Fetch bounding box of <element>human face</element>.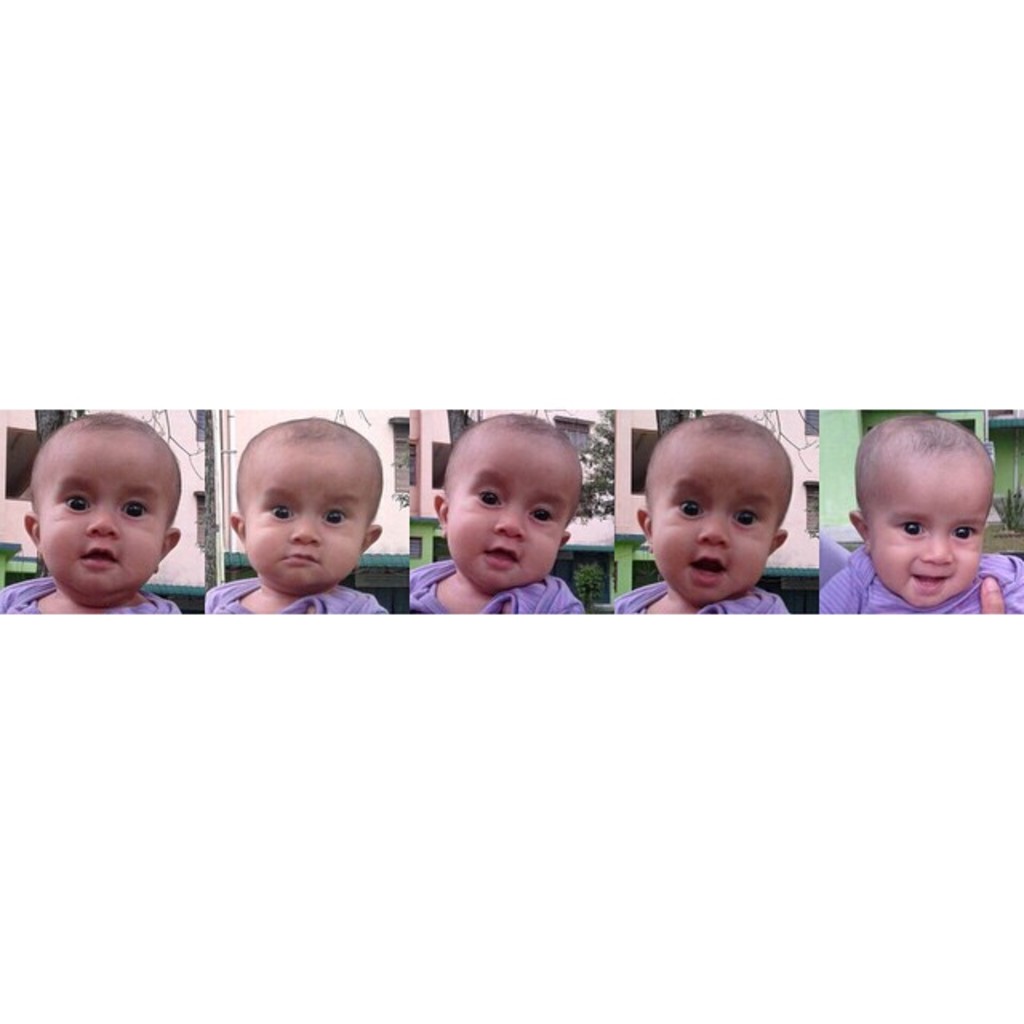
Bbox: (left=240, top=445, right=378, bottom=598).
